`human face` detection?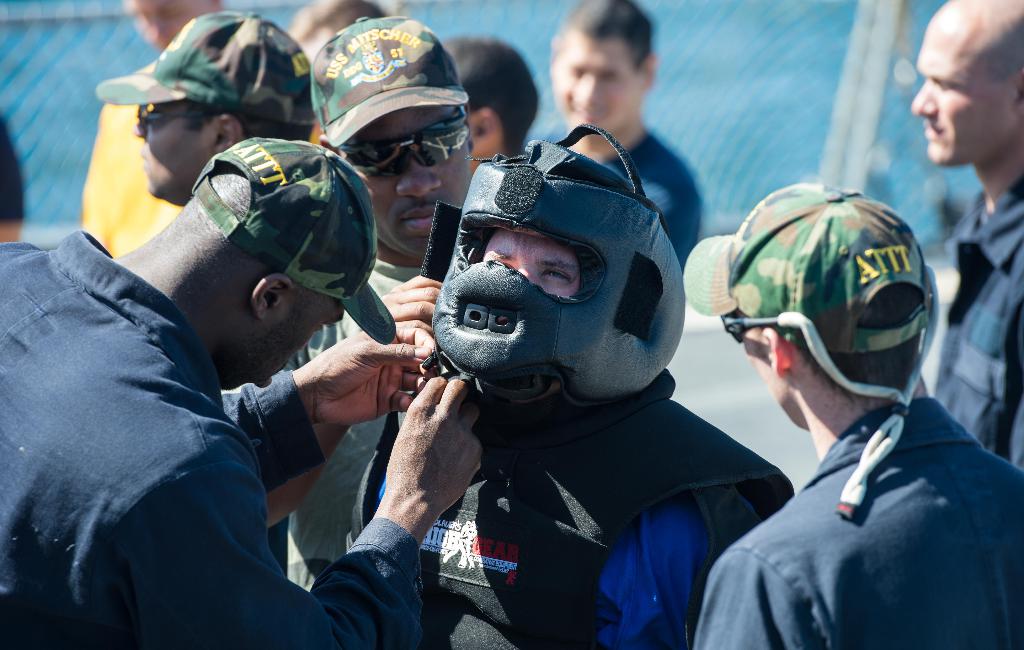
[135, 97, 211, 200]
